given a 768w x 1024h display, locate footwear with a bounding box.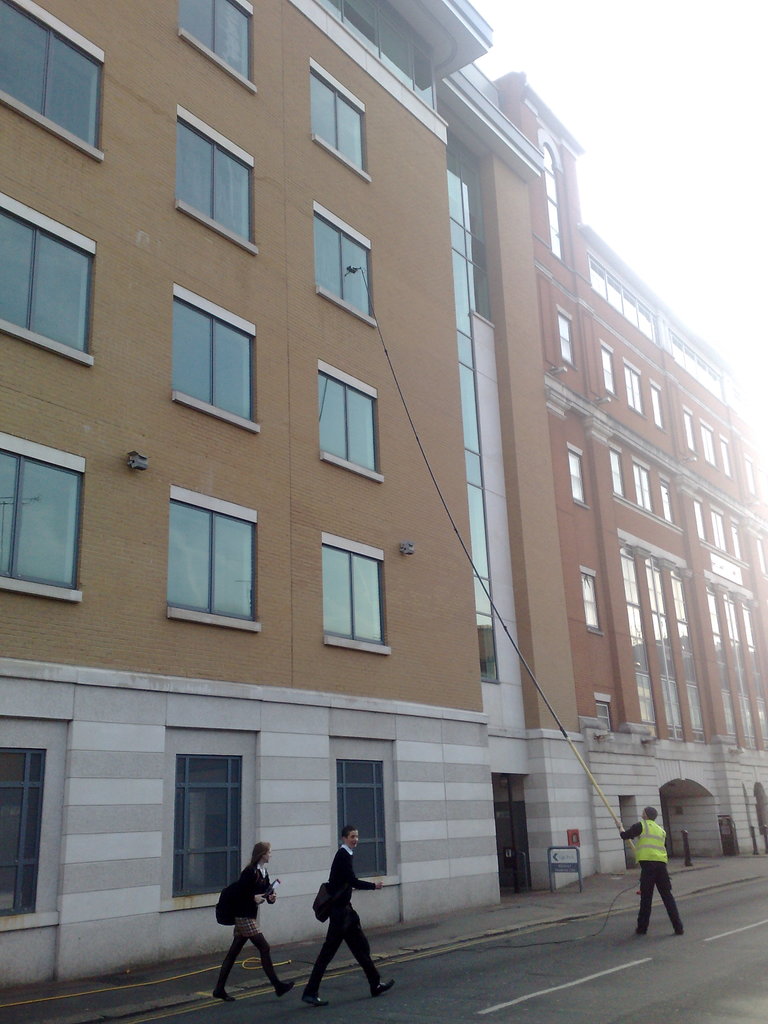
Located: 276 979 292 995.
